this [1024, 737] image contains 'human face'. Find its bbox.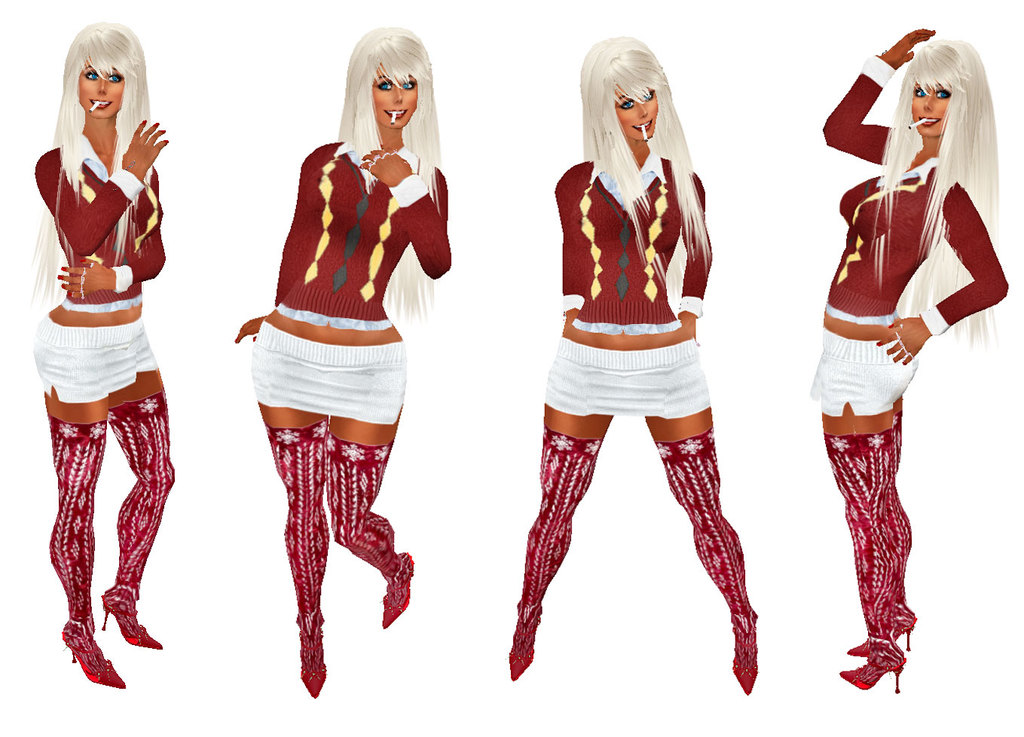
region(371, 68, 424, 131).
